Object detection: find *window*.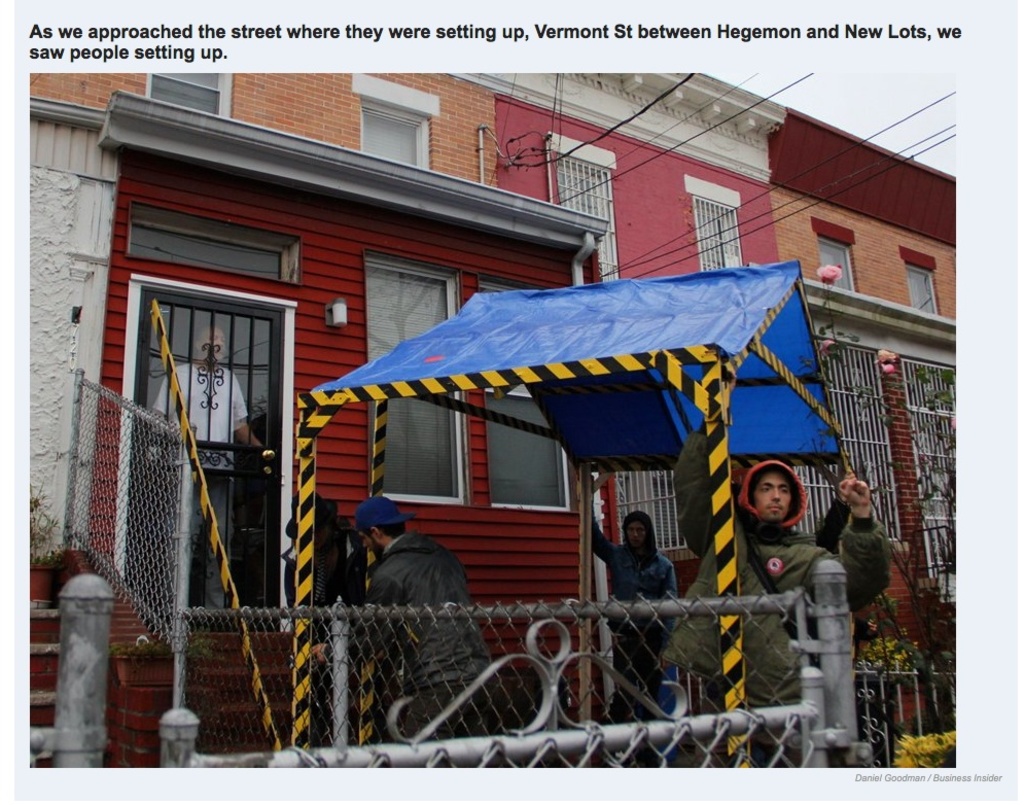
BBox(693, 195, 743, 278).
